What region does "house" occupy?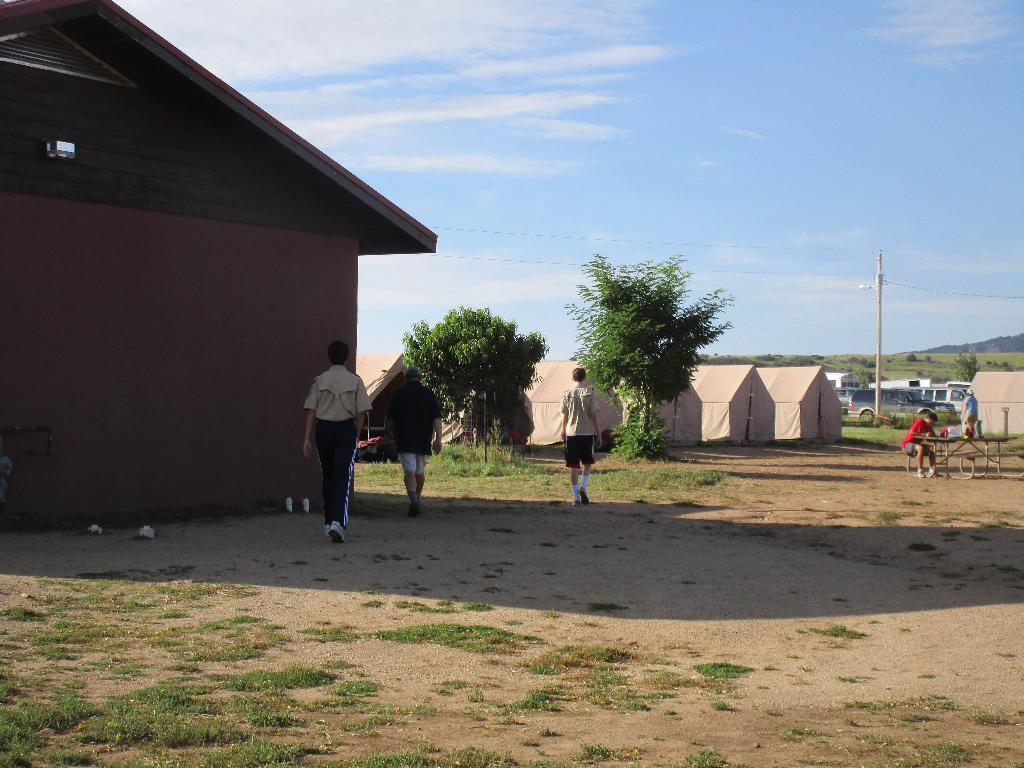
{"left": 685, "top": 358, "right": 777, "bottom": 454}.
